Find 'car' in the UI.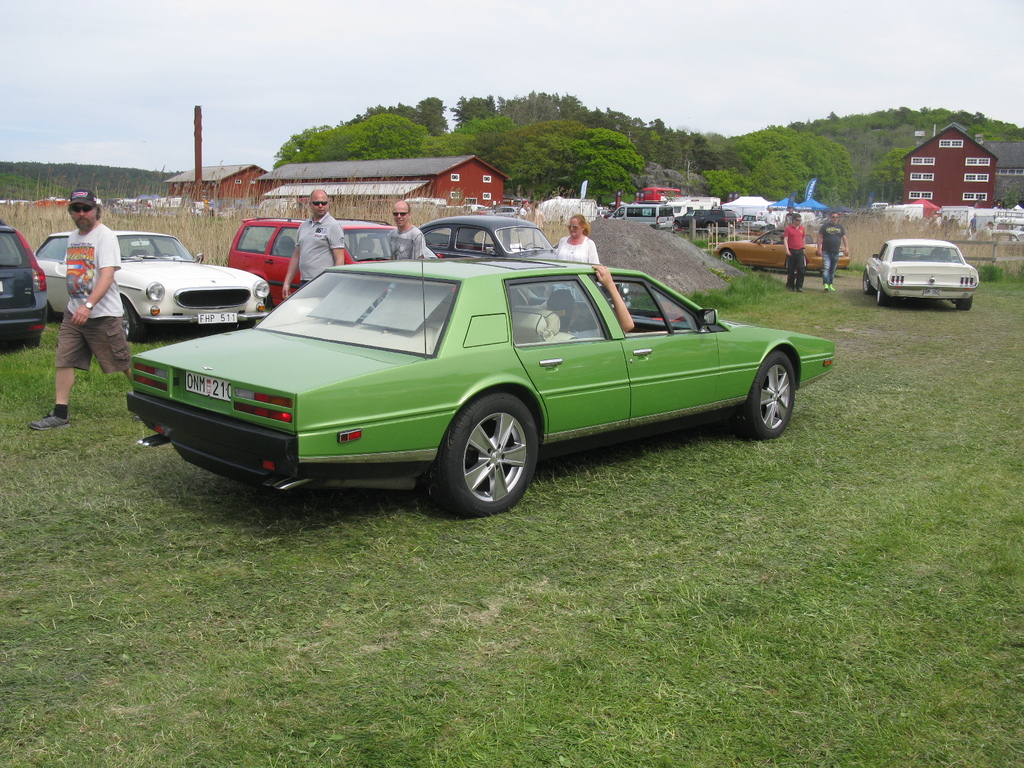
UI element at 863:239:980:303.
